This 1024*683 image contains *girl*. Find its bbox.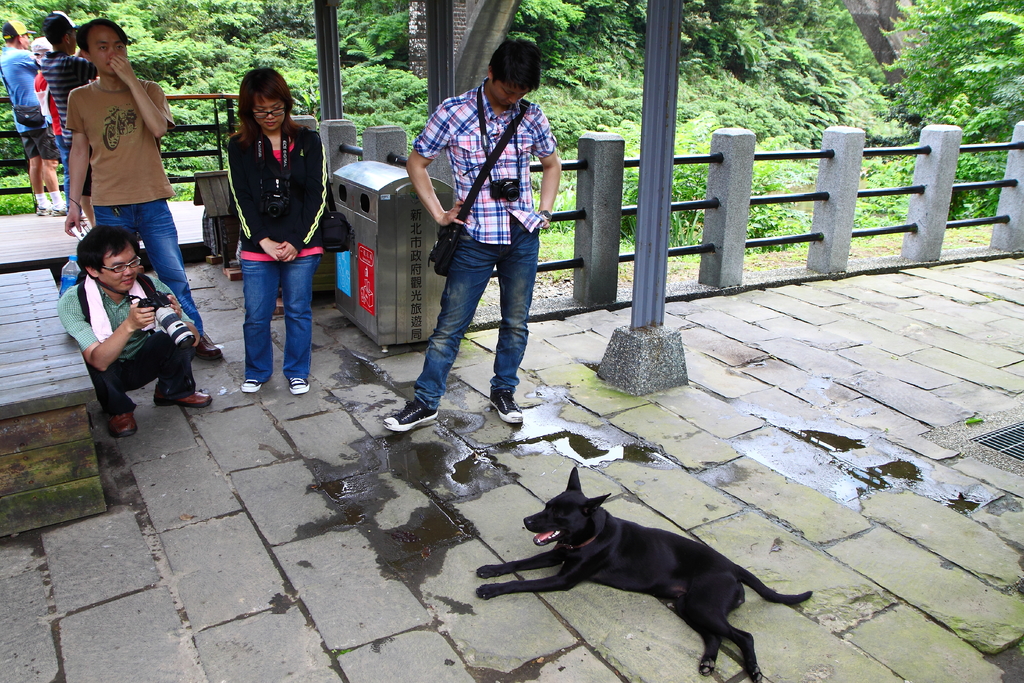
BBox(221, 63, 332, 400).
